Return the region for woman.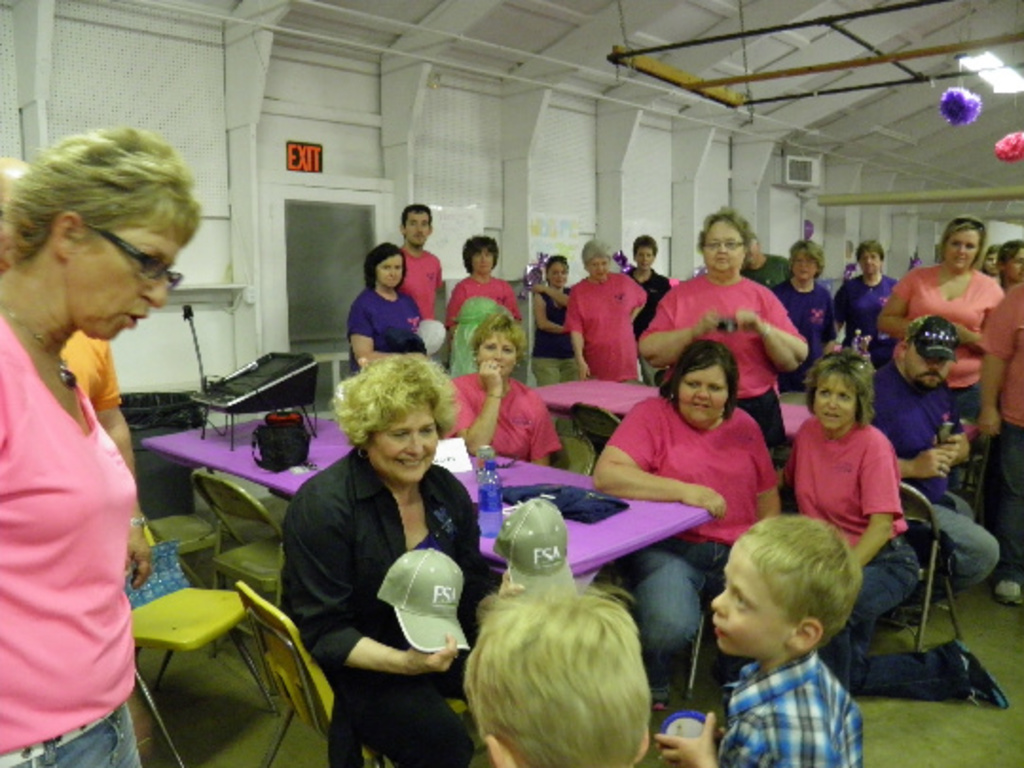
[569, 235, 652, 385].
